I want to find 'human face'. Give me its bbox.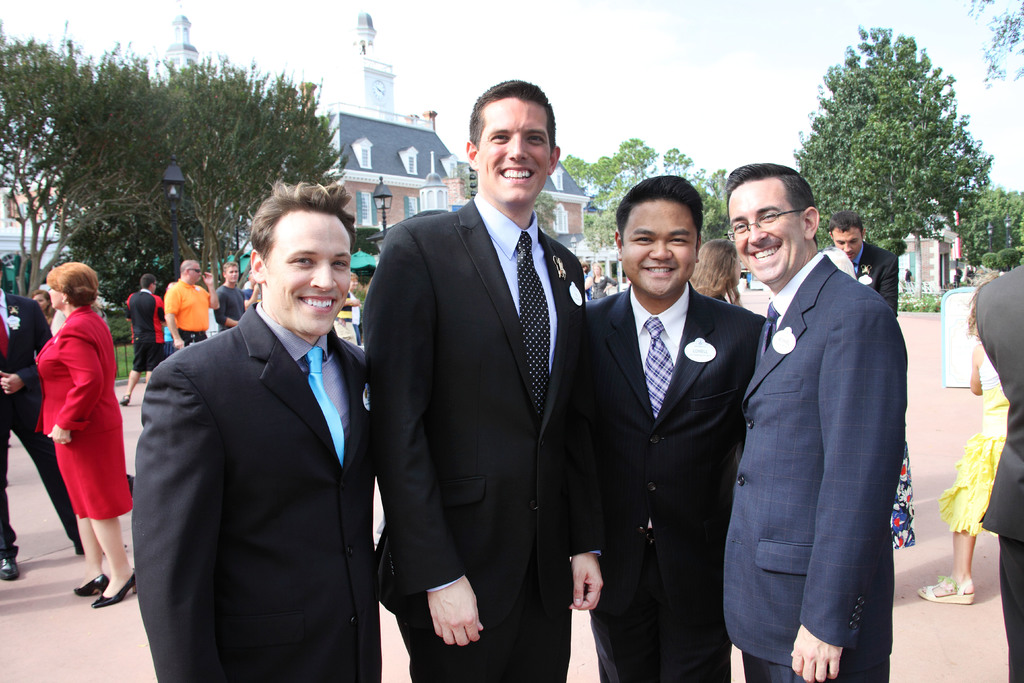
rect(260, 202, 355, 331).
